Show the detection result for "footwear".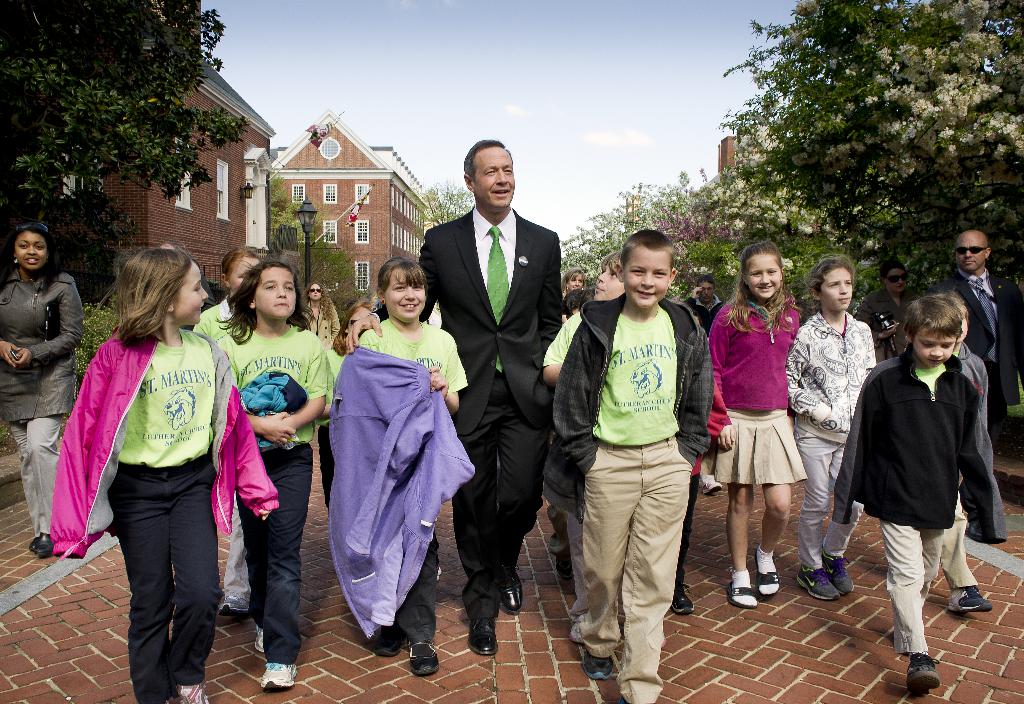
<box>728,582,756,608</box>.
